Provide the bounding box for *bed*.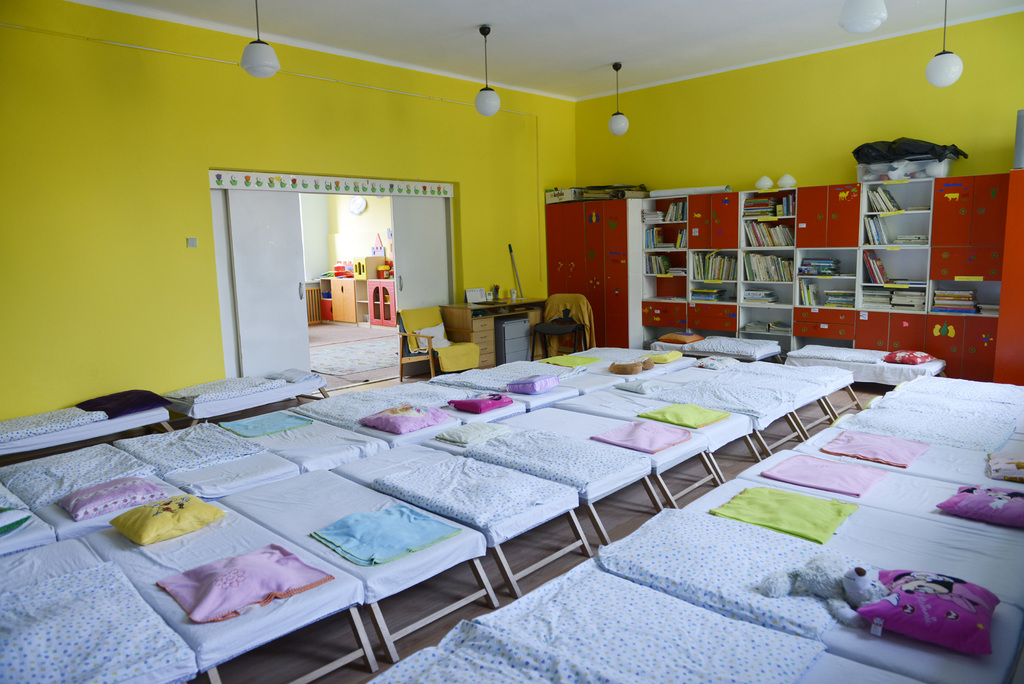
[645,323,783,363].
